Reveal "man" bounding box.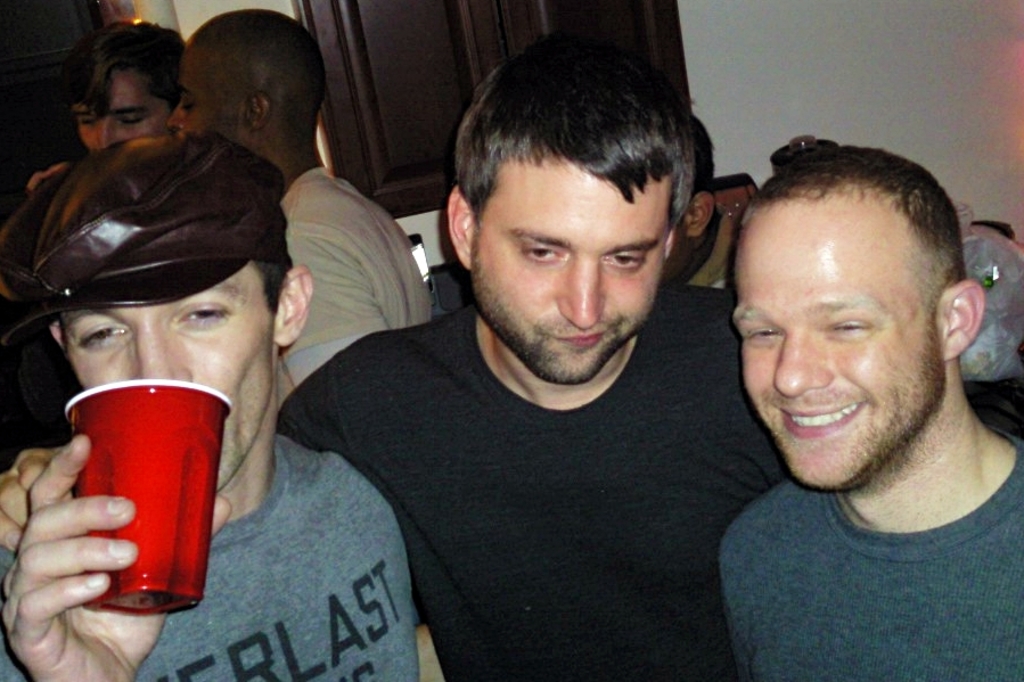
Revealed: 162, 9, 436, 395.
